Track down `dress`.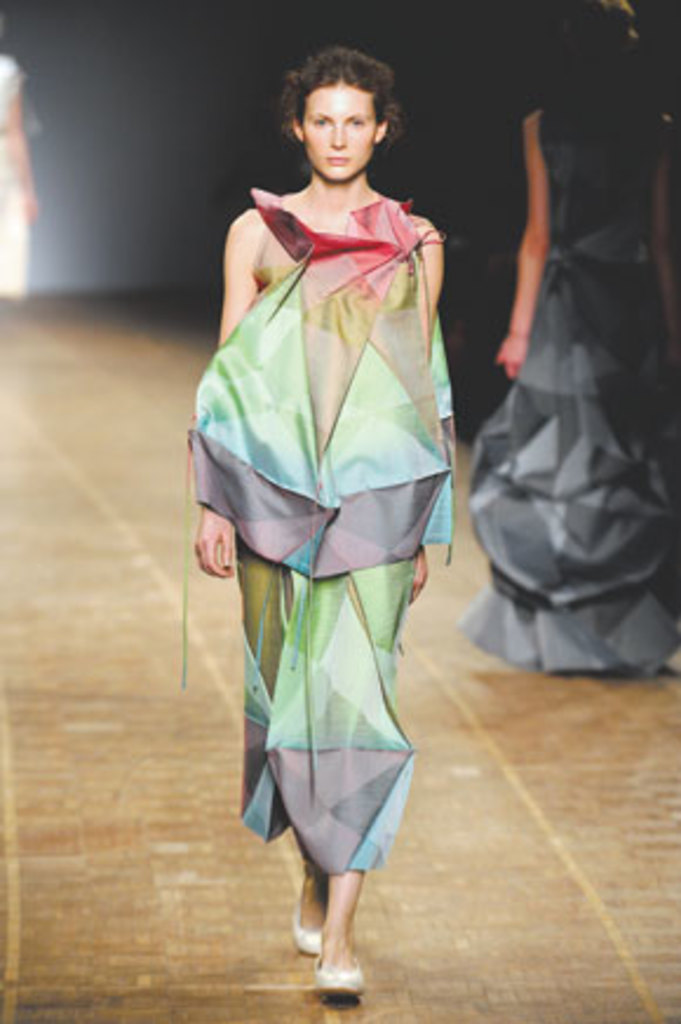
Tracked to rect(0, 47, 28, 282).
